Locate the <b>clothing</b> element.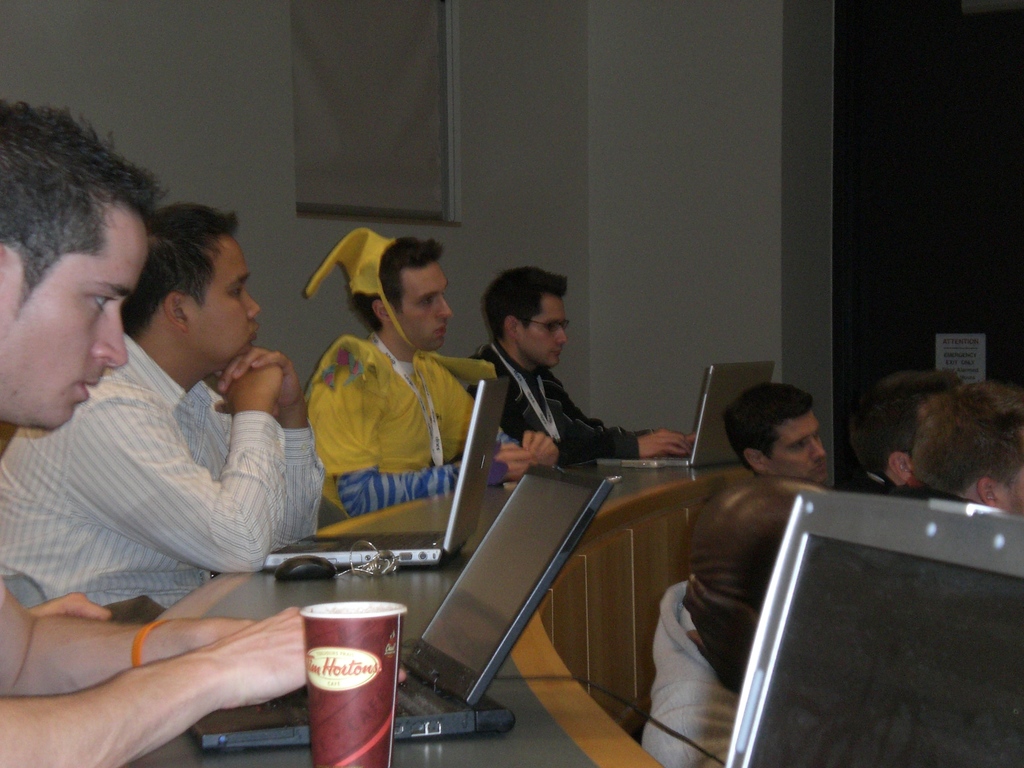
Element bbox: left=0, top=333, right=346, bottom=617.
